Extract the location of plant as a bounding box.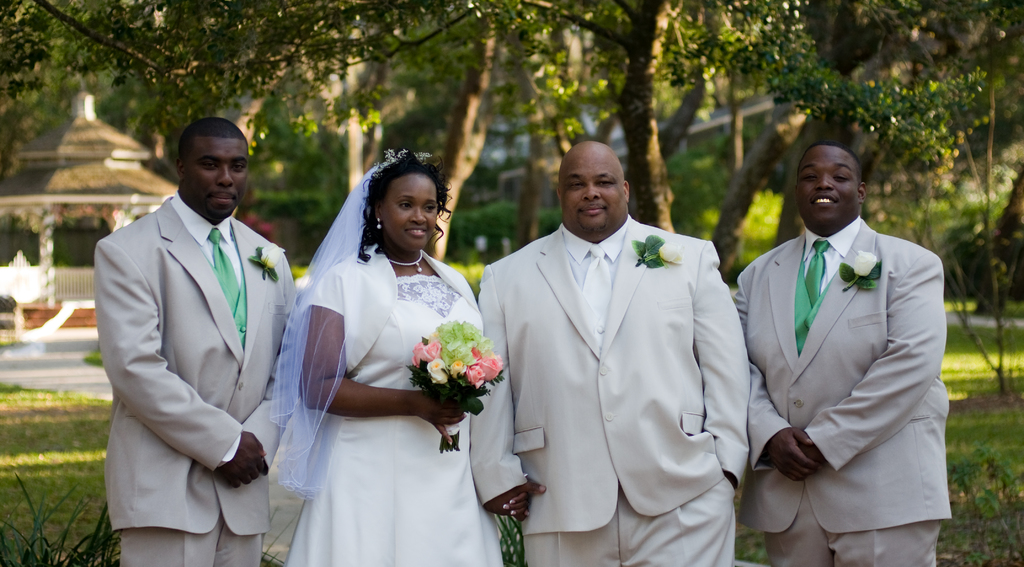
box=[522, 205, 568, 236].
